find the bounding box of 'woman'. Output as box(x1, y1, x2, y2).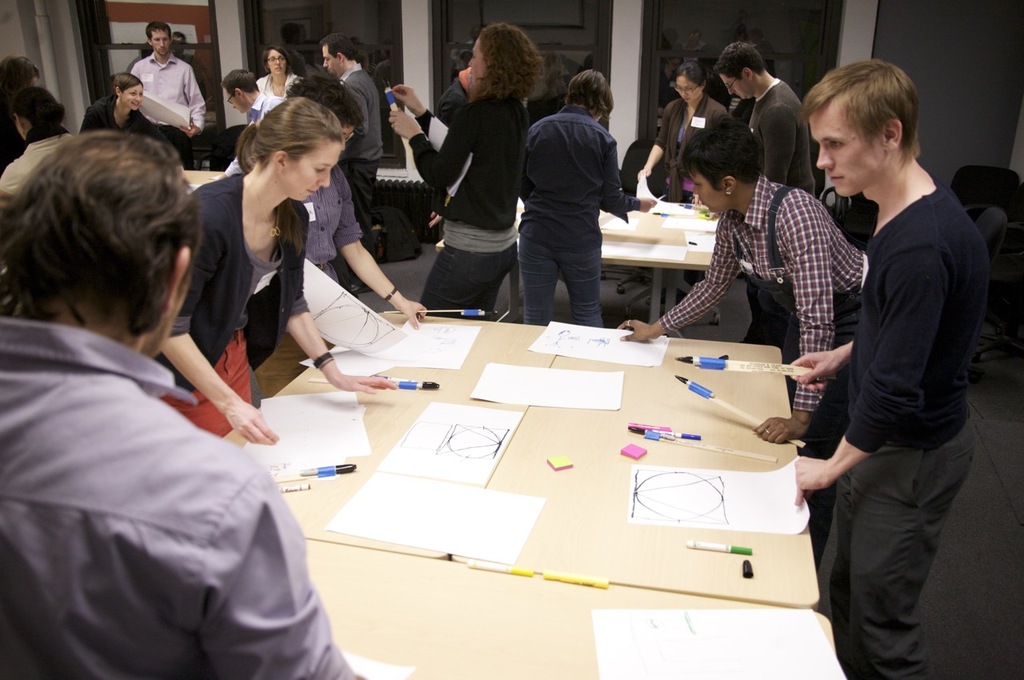
box(386, 22, 548, 315).
